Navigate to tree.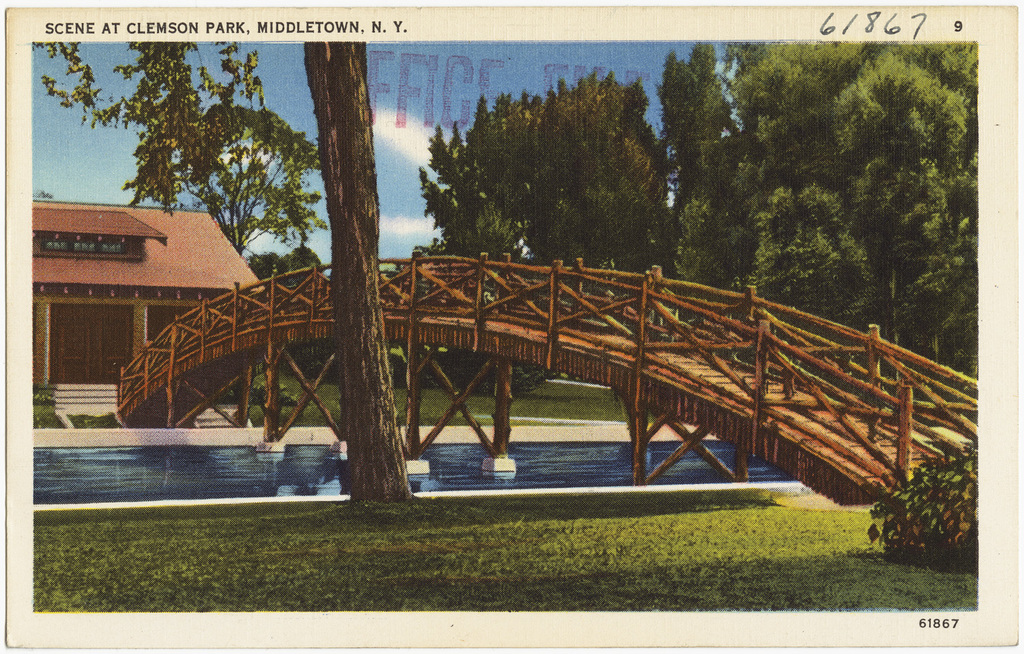
Navigation target: box=[167, 98, 328, 251].
